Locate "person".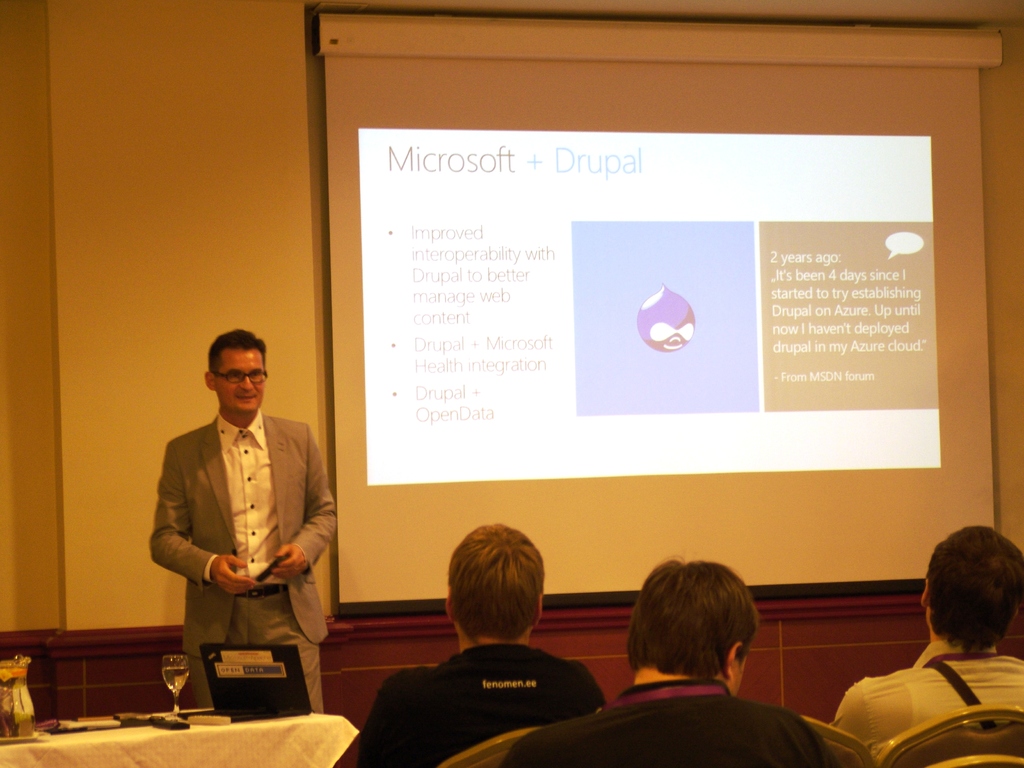
Bounding box: 146,326,337,714.
